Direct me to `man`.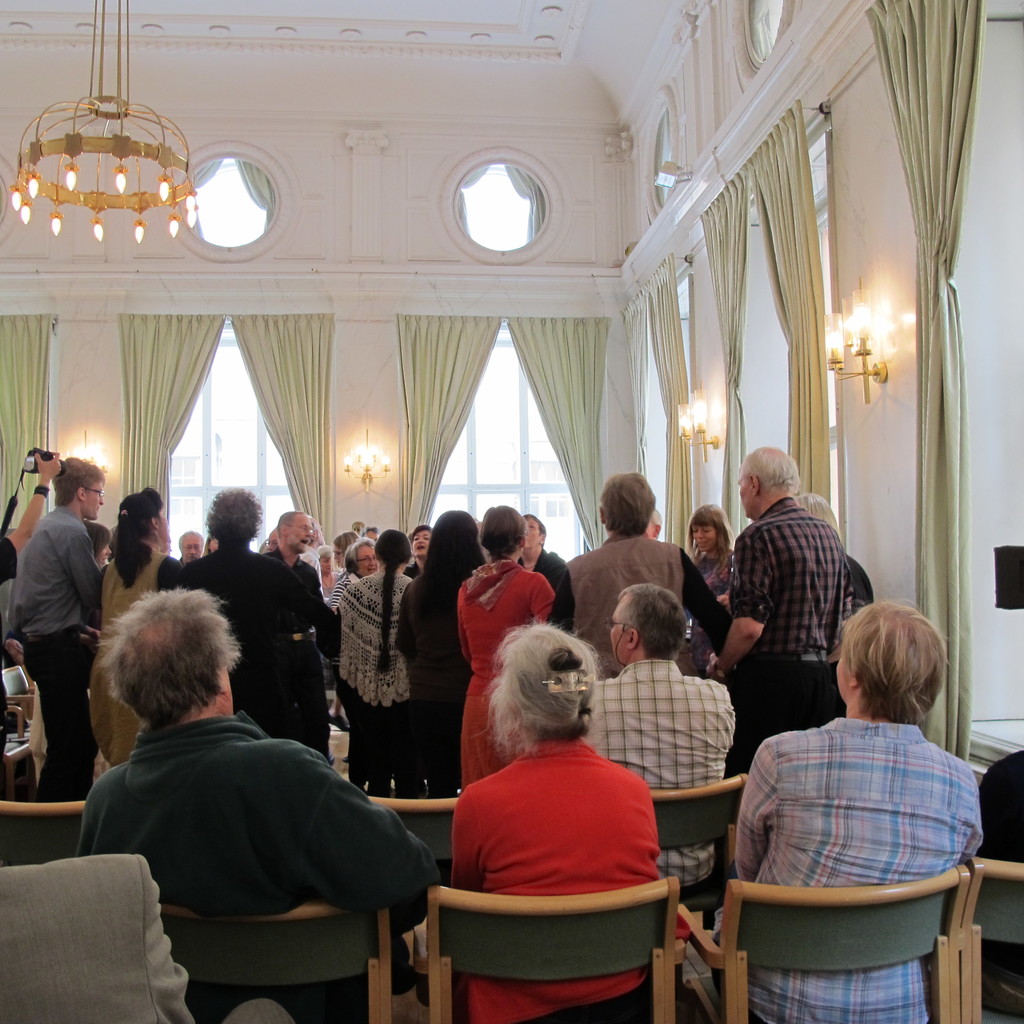
Direction: bbox=[567, 469, 730, 676].
